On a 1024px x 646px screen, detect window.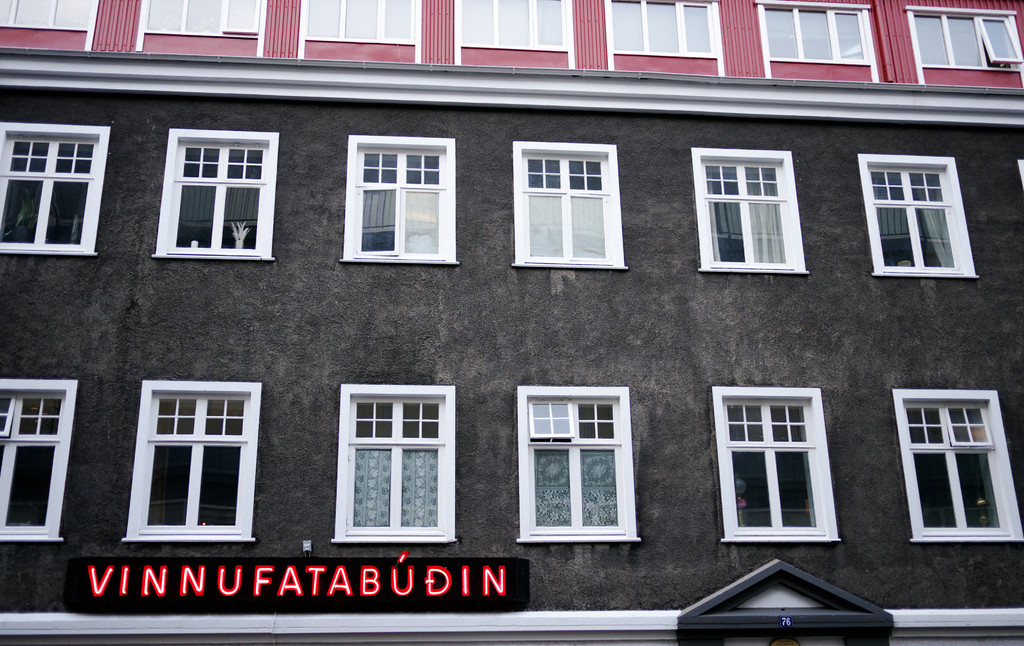
BBox(894, 377, 1023, 551).
